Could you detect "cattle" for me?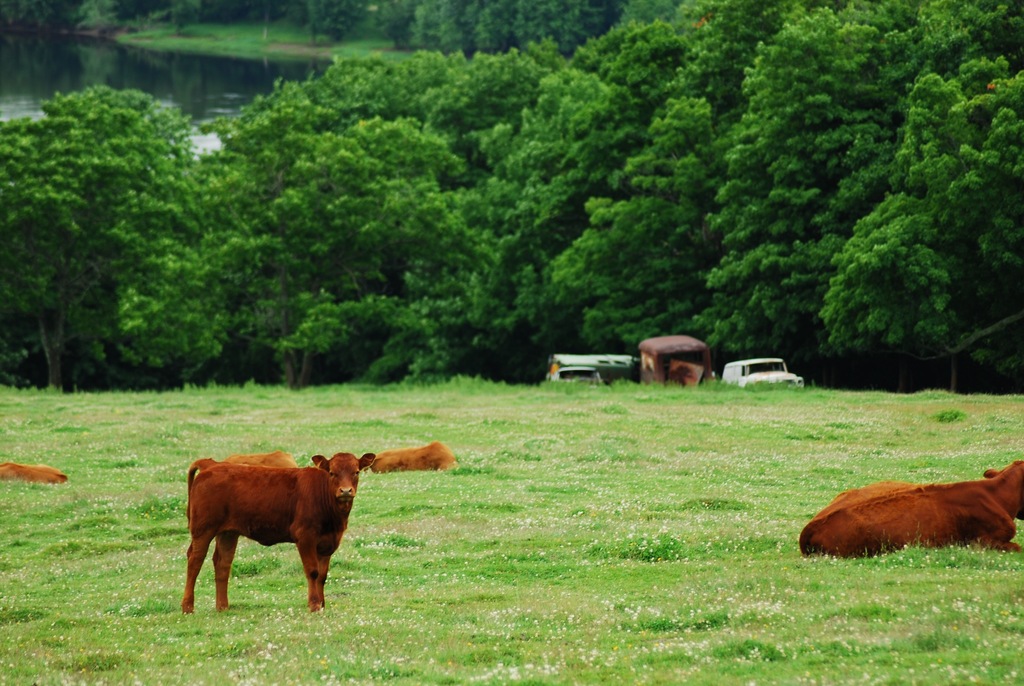
Detection result: Rect(797, 457, 1023, 564).
